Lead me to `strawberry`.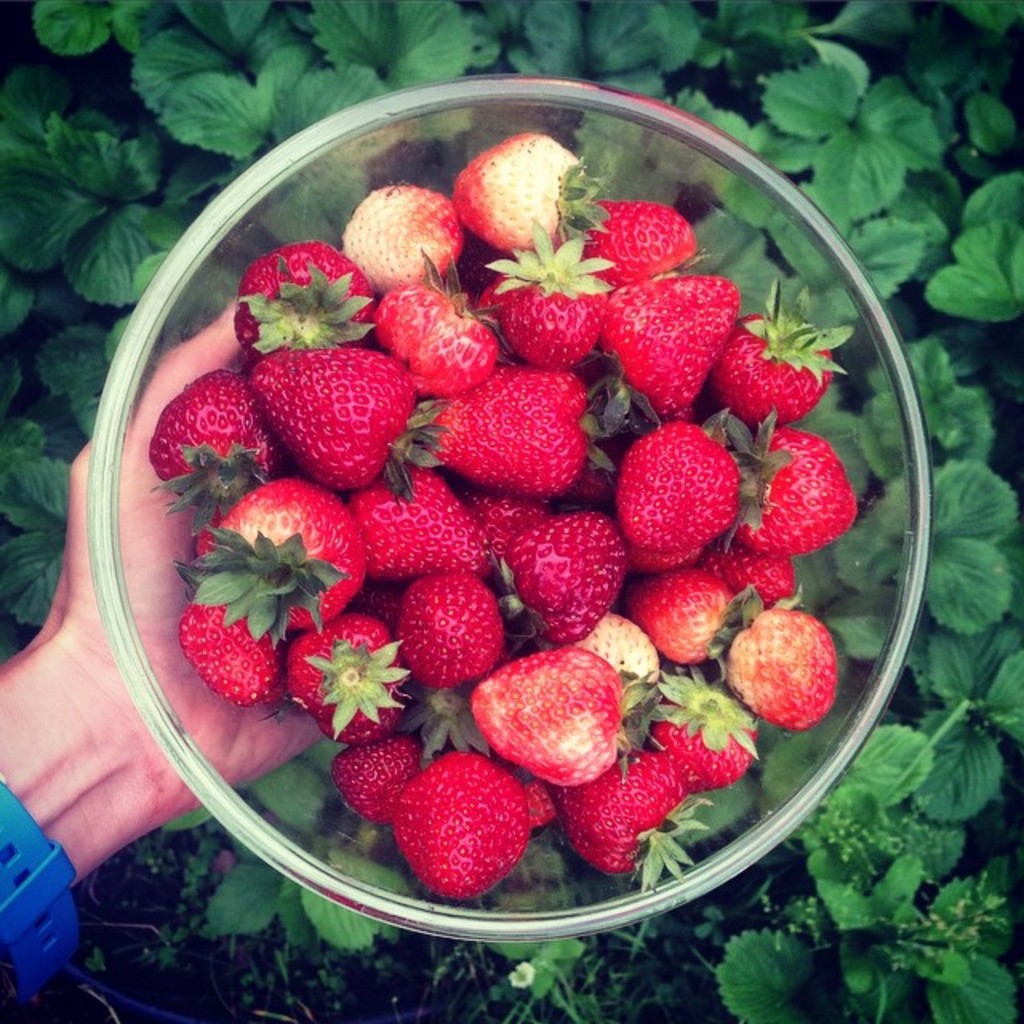
Lead to bbox=(725, 584, 853, 733).
